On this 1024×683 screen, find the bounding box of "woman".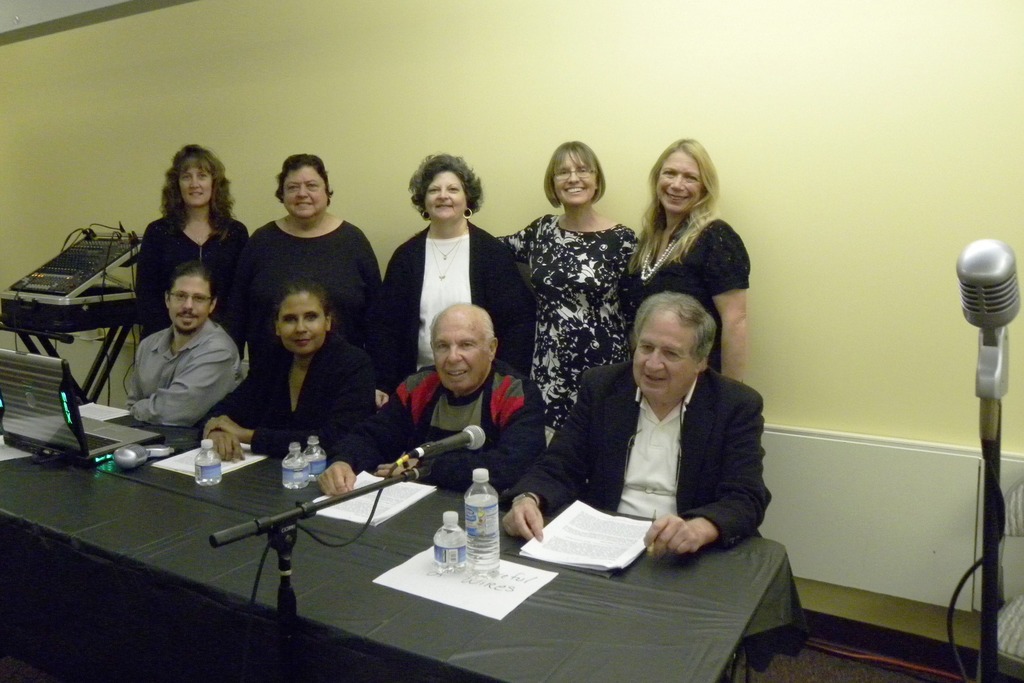
Bounding box: bbox=(204, 278, 367, 467).
